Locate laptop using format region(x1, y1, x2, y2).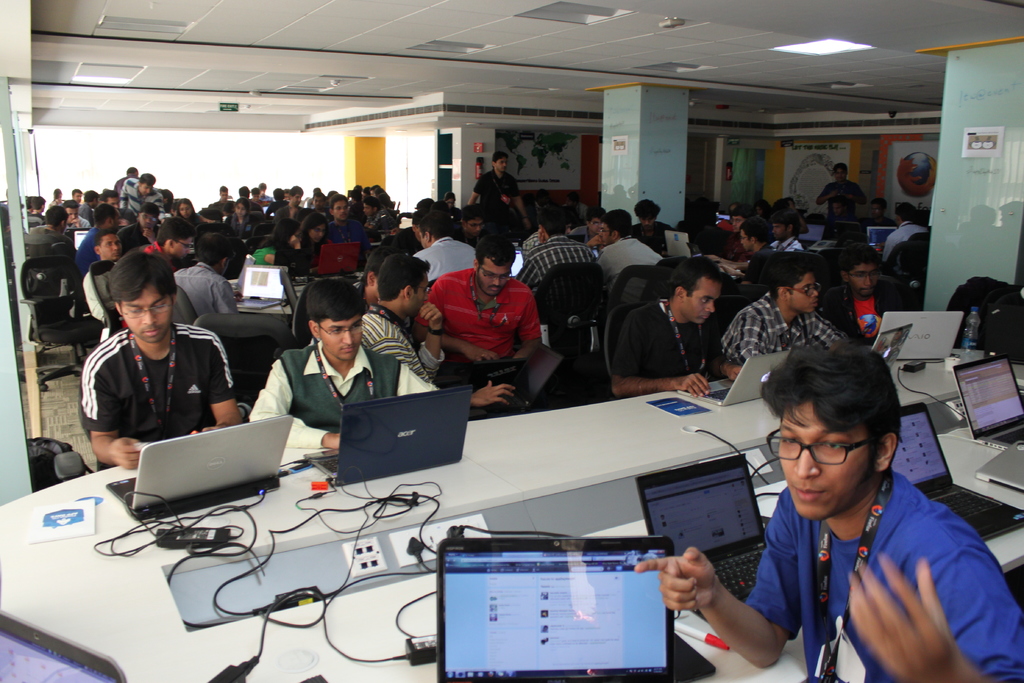
region(72, 226, 90, 252).
